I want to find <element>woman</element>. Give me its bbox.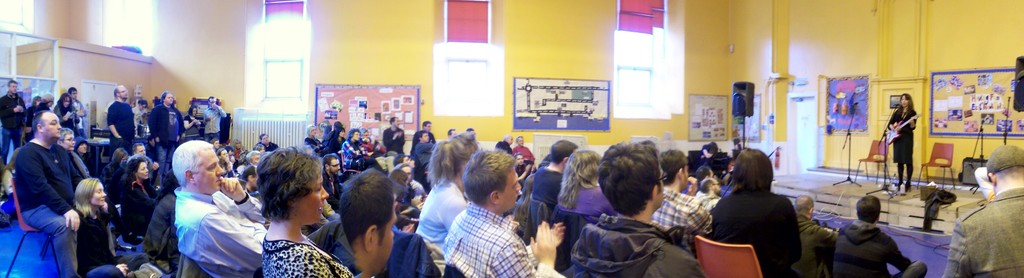
bbox=[102, 149, 131, 202].
